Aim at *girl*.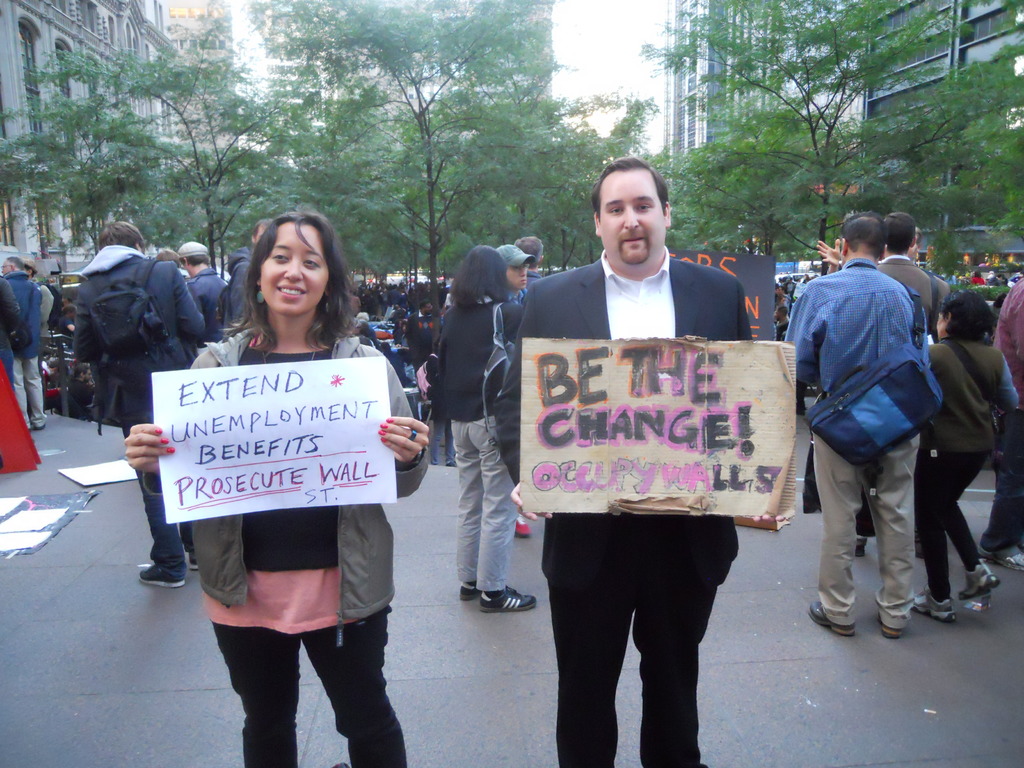
Aimed at pyautogui.locateOnScreen(909, 290, 1019, 620).
